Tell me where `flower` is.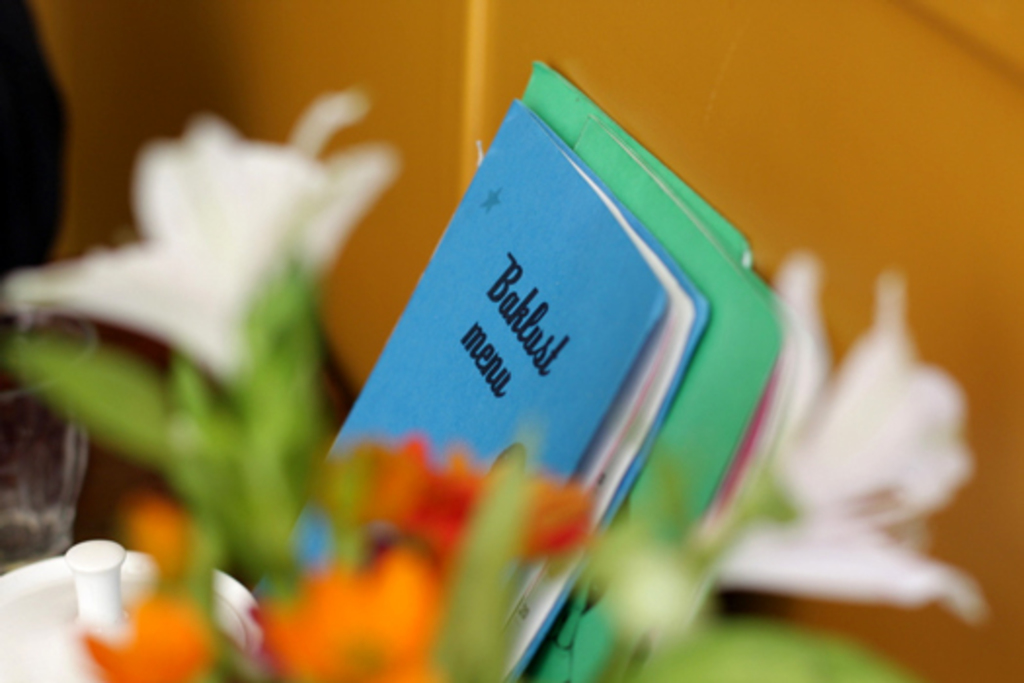
`flower` is at region(316, 437, 575, 566).
